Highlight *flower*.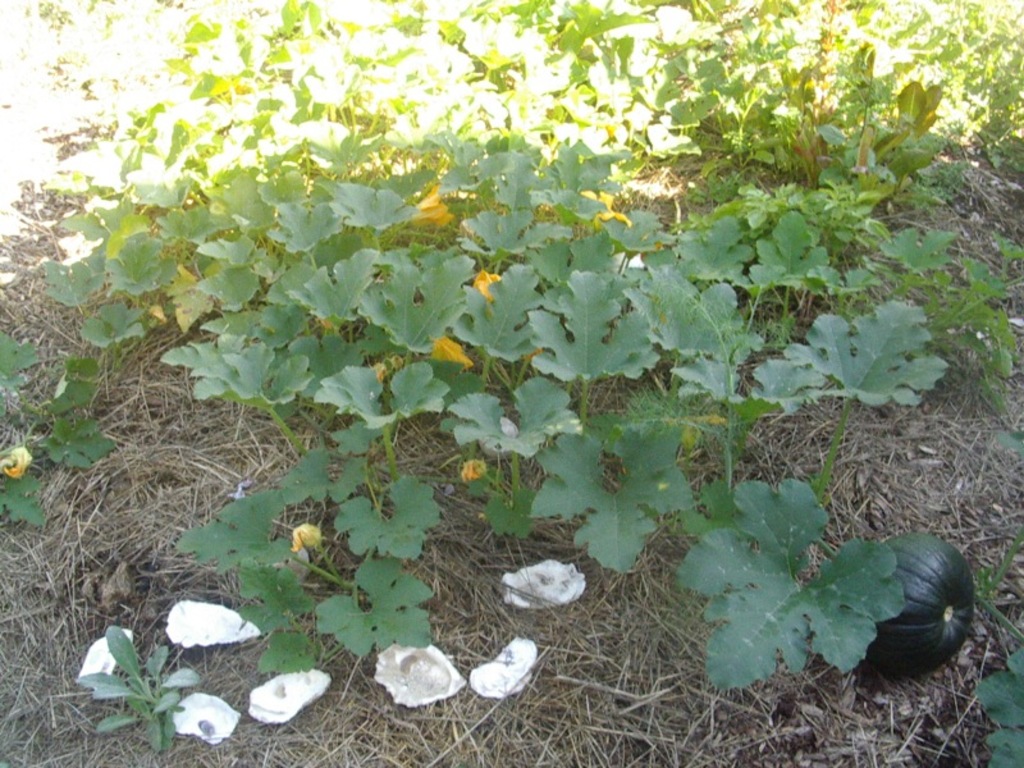
Highlighted region: box=[431, 334, 479, 367].
